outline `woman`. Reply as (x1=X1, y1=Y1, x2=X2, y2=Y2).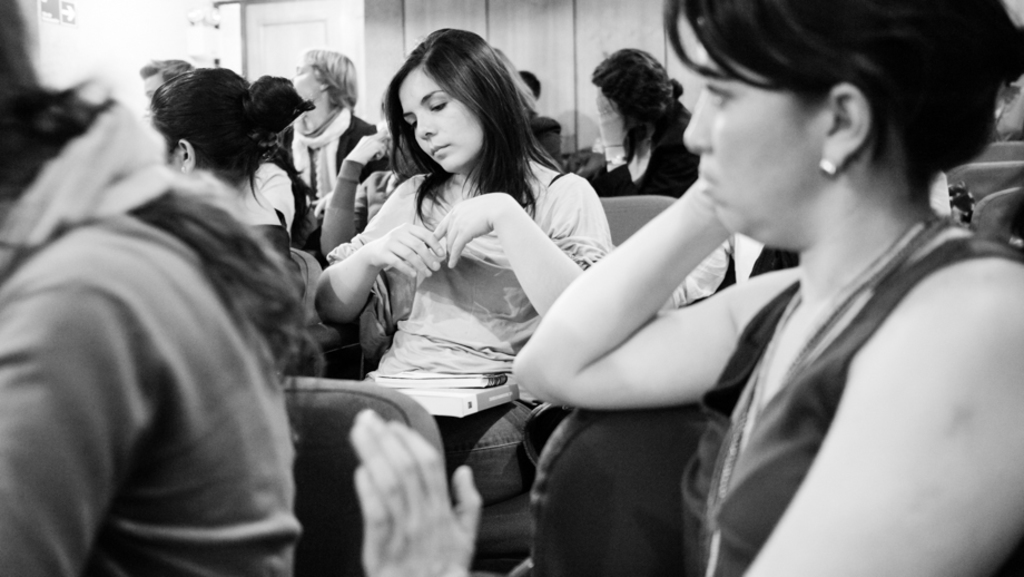
(x1=321, y1=90, x2=430, y2=266).
